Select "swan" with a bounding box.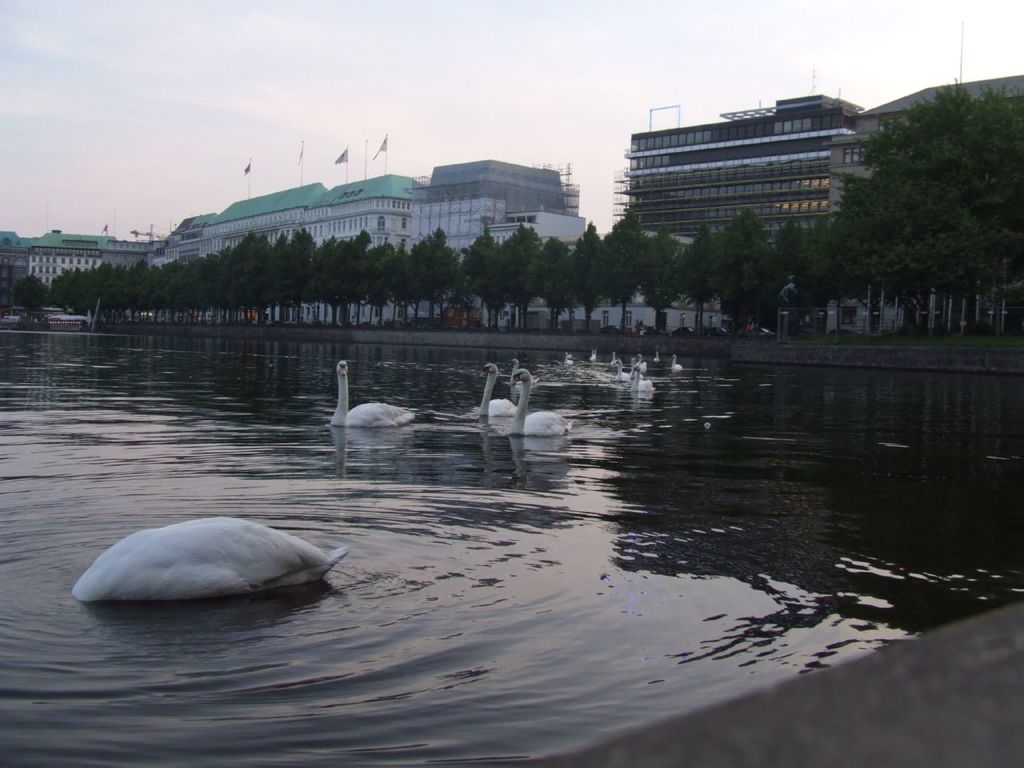
BBox(566, 353, 572, 362).
